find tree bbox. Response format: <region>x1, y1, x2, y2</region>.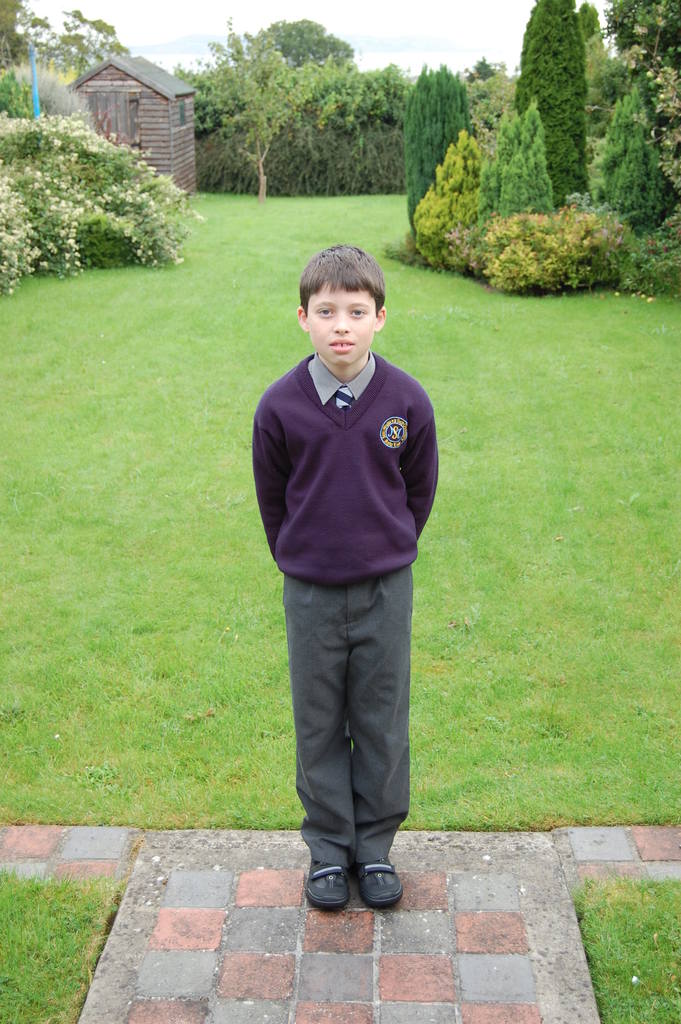
<region>408, 135, 501, 268</region>.
